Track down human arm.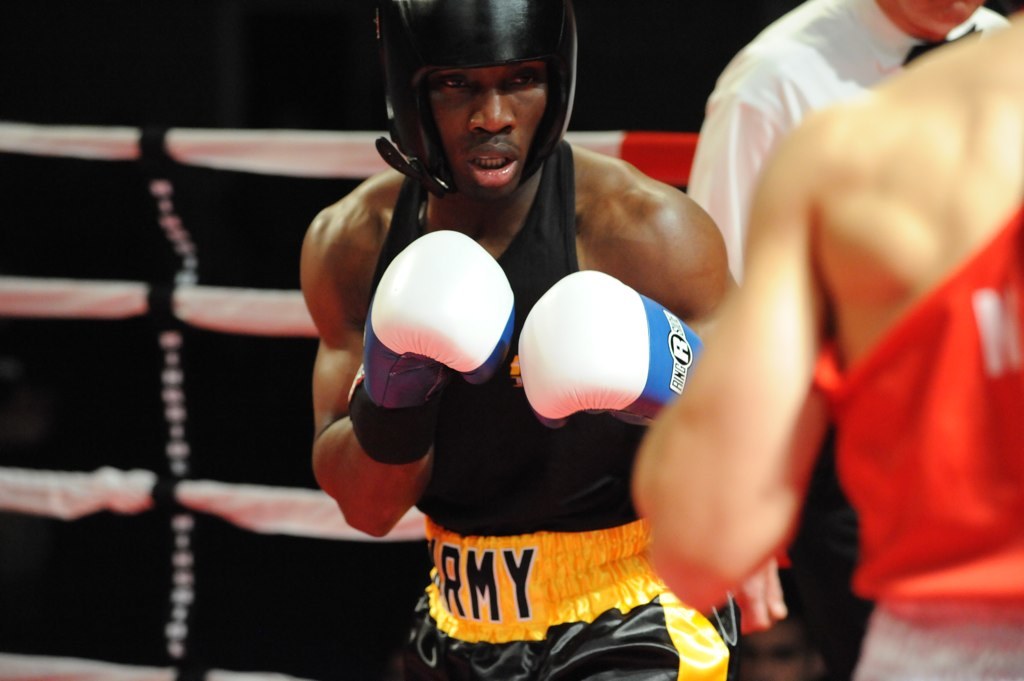
Tracked to BBox(626, 122, 833, 617).
